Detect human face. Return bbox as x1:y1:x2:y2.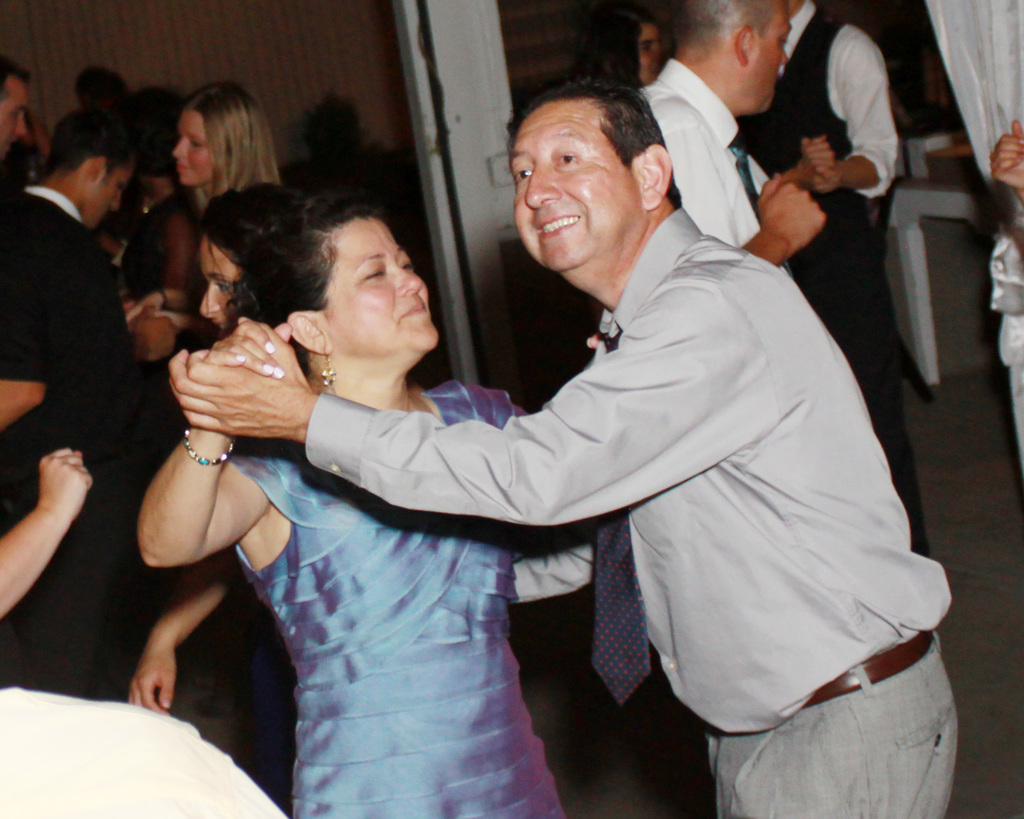
319:220:440:358.
